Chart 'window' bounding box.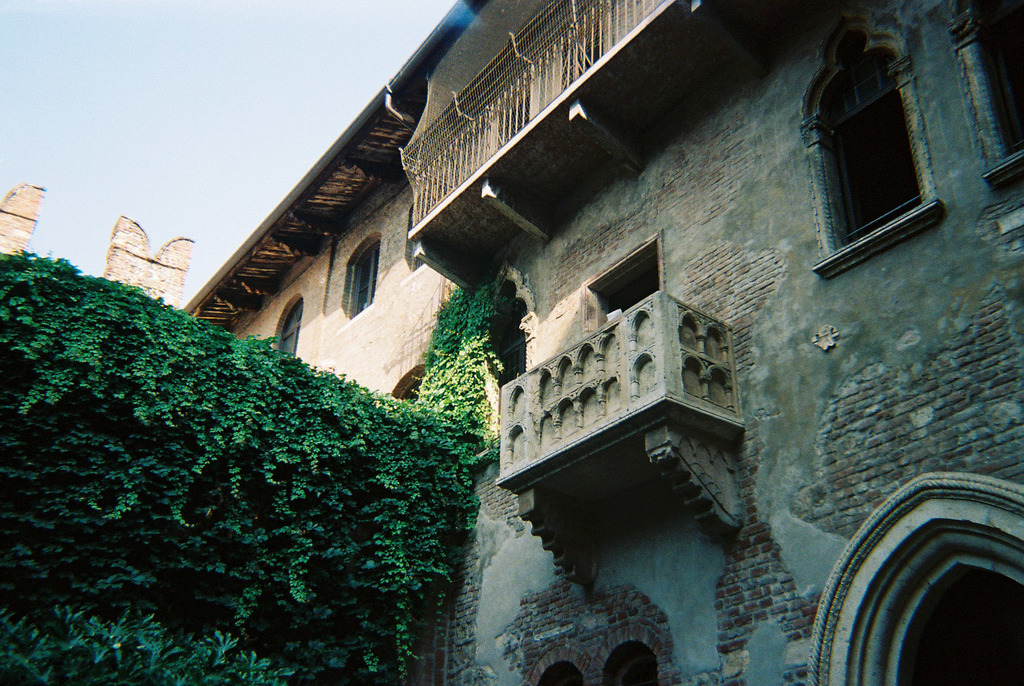
Charted: [826, 47, 938, 259].
